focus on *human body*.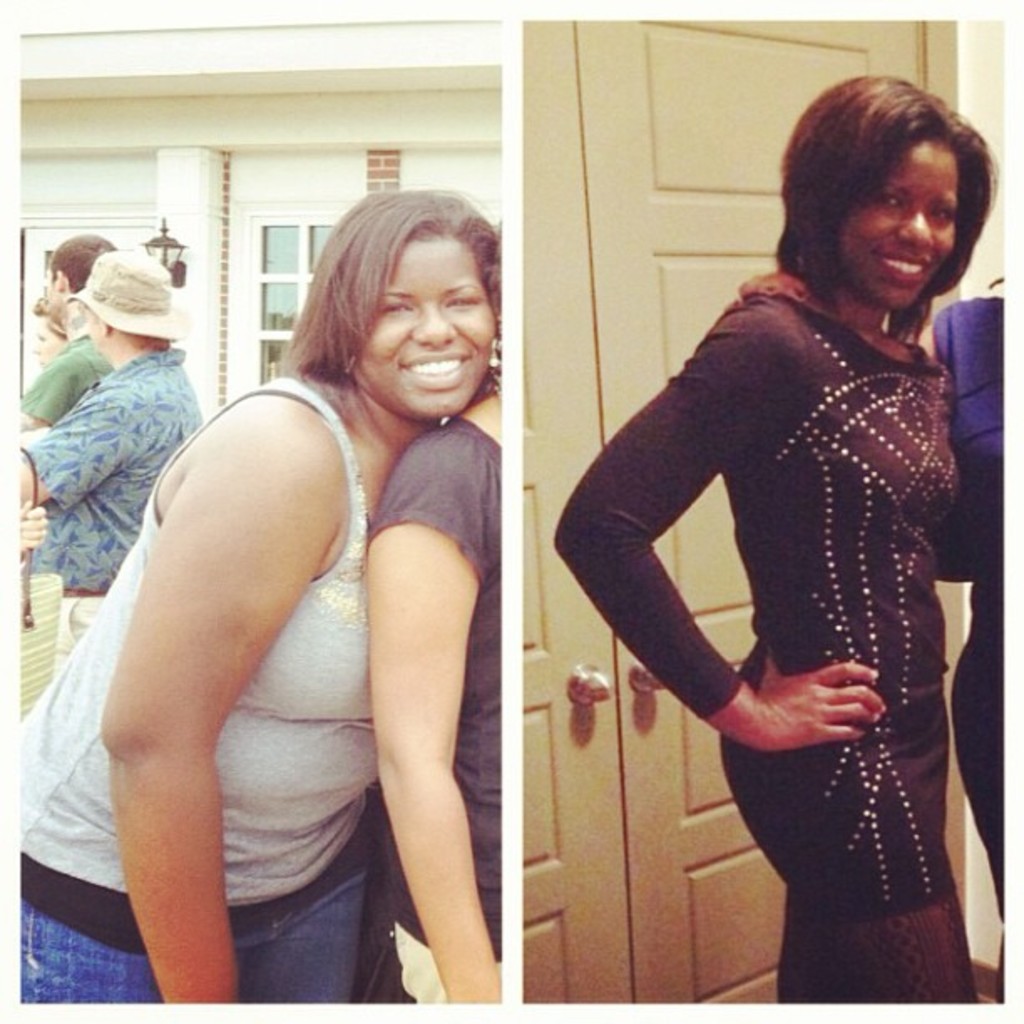
Focused at (549,274,980,1014).
